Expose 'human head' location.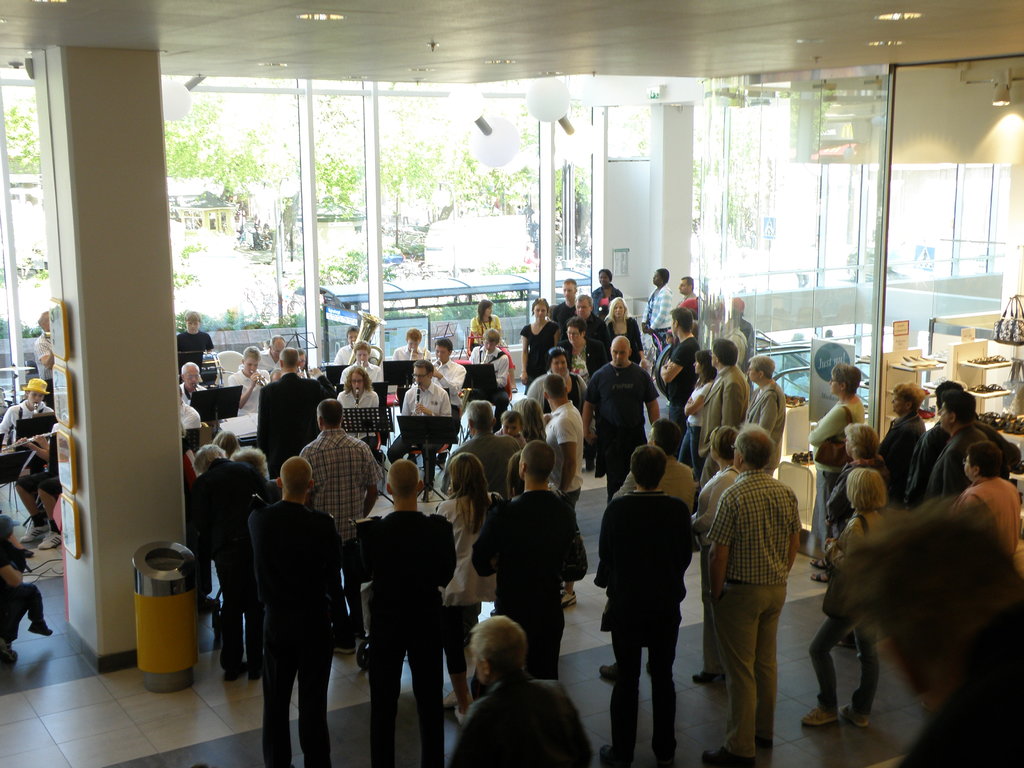
Exposed at BBox(404, 328, 422, 350).
